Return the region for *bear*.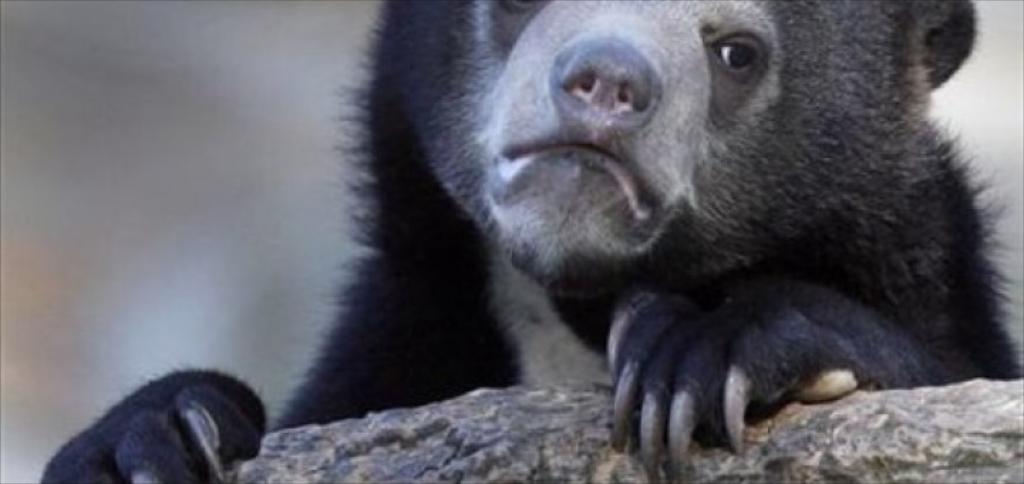
<box>36,0,1023,483</box>.
